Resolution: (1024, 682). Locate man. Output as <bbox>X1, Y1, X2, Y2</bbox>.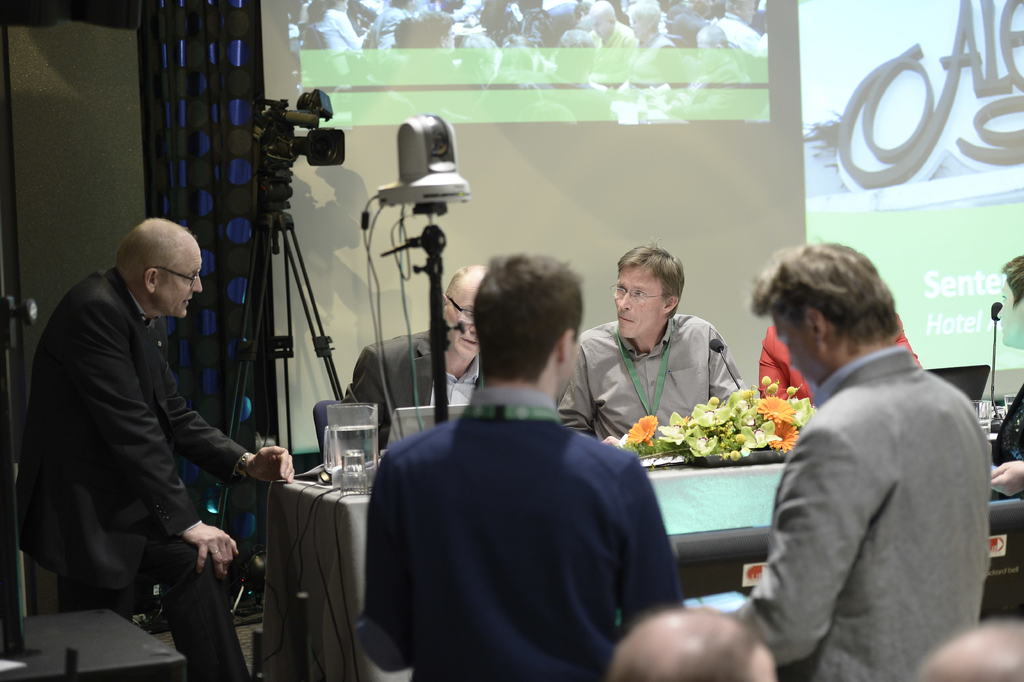
<bbox>993, 257, 1023, 499</bbox>.
